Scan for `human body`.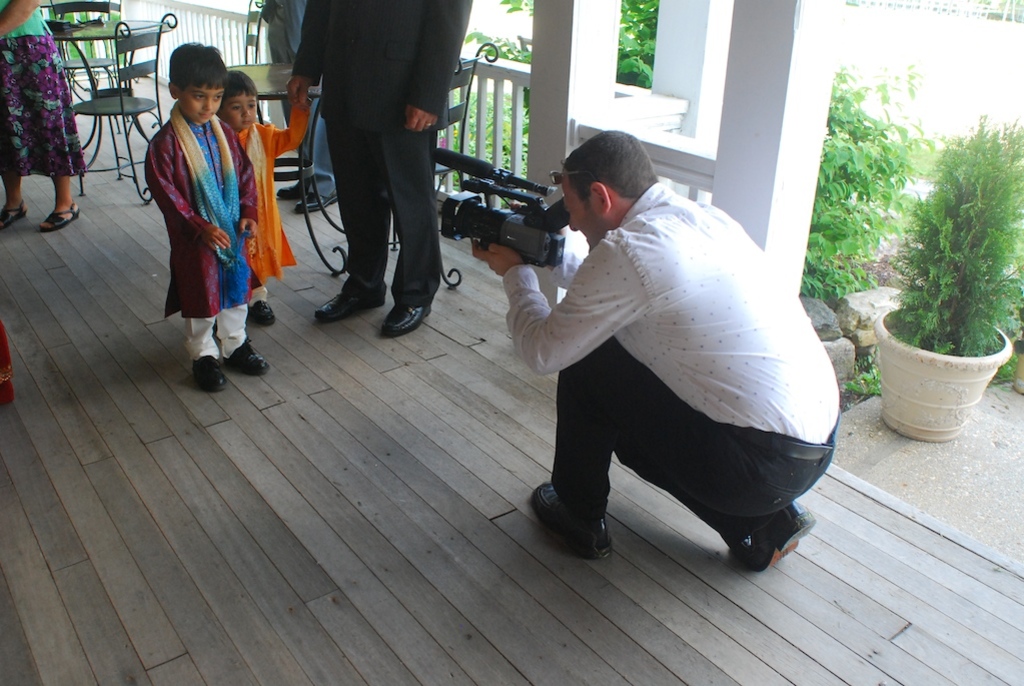
Scan result: x1=467, y1=124, x2=839, y2=569.
